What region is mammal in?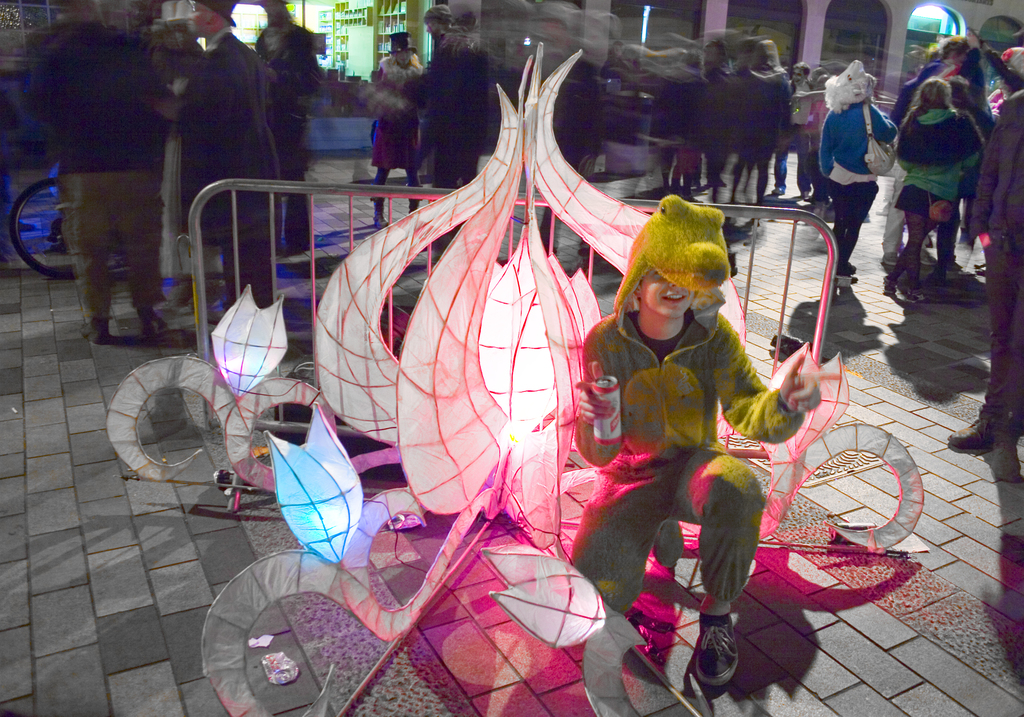
[x1=883, y1=76, x2=987, y2=304].
